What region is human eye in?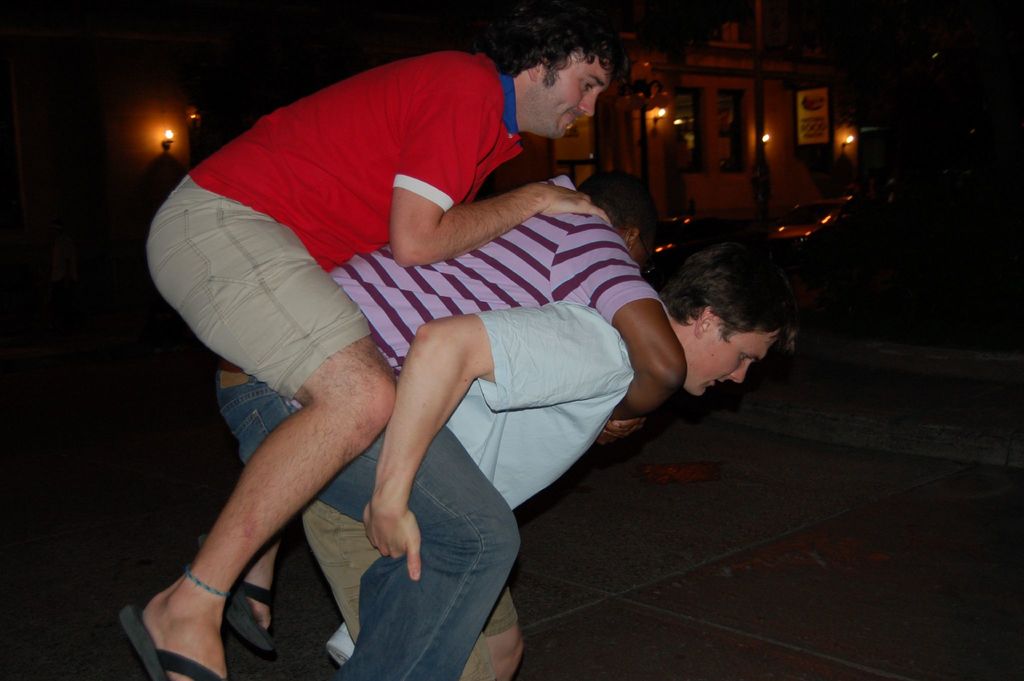
582 78 598 93.
